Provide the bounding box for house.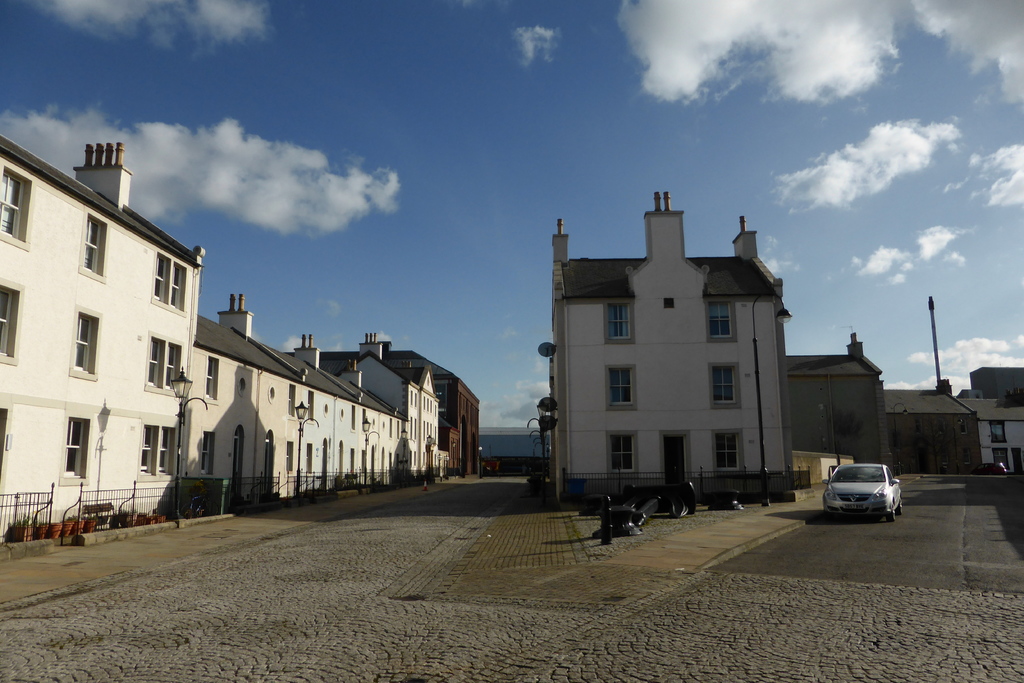
188:315:383:506.
